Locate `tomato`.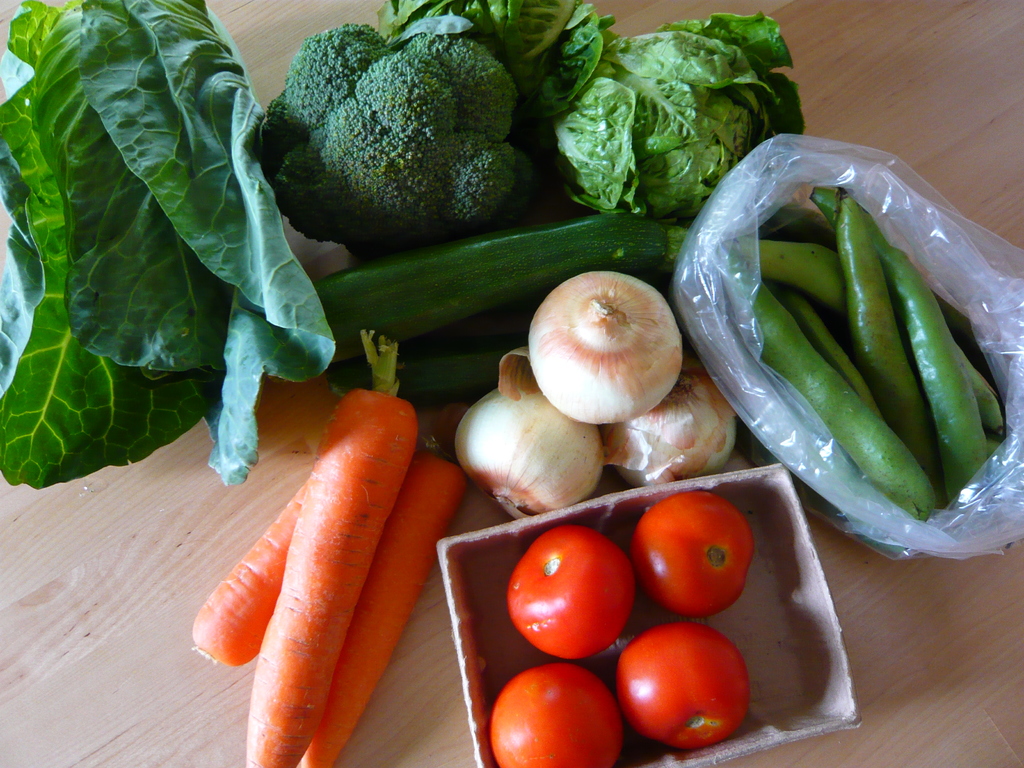
Bounding box: (502, 524, 639, 664).
